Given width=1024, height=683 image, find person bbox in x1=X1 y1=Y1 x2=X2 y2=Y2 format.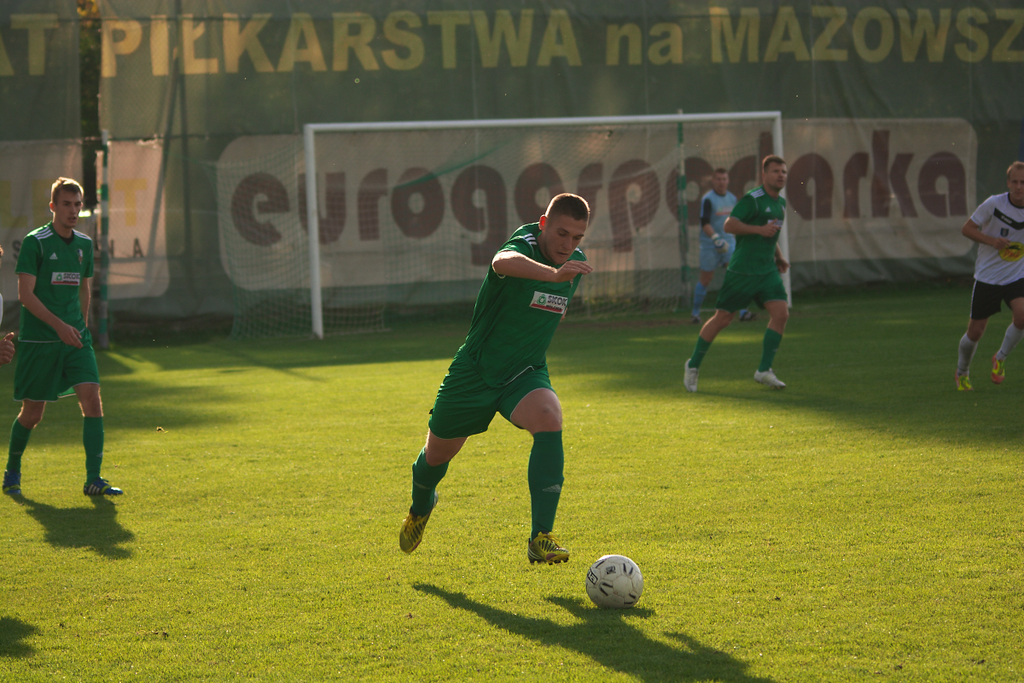
x1=953 y1=161 x2=1023 y2=388.
